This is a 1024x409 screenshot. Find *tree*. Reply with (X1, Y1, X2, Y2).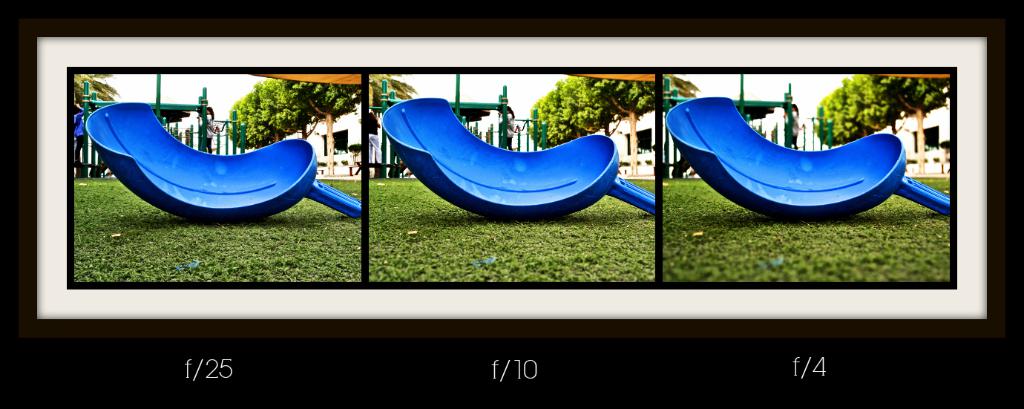
(887, 71, 951, 177).
